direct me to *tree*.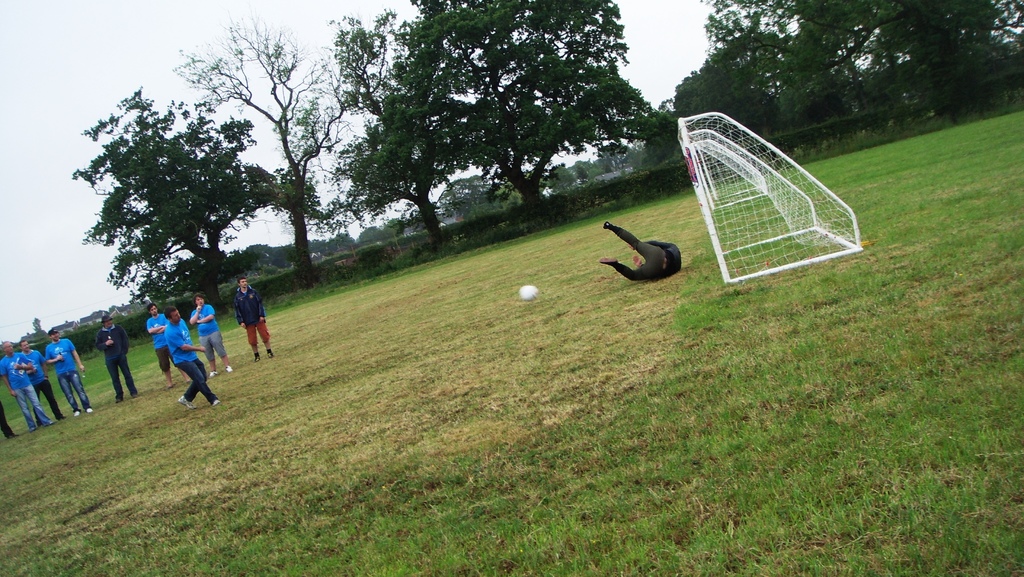
Direction: Rect(52, 91, 300, 331).
